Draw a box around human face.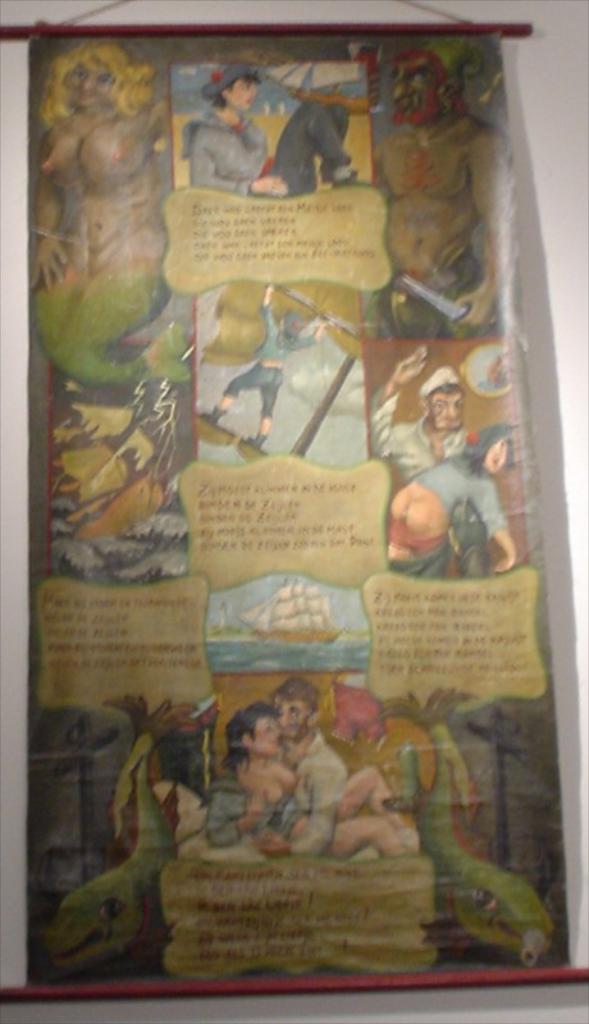
box=[432, 390, 458, 426].
